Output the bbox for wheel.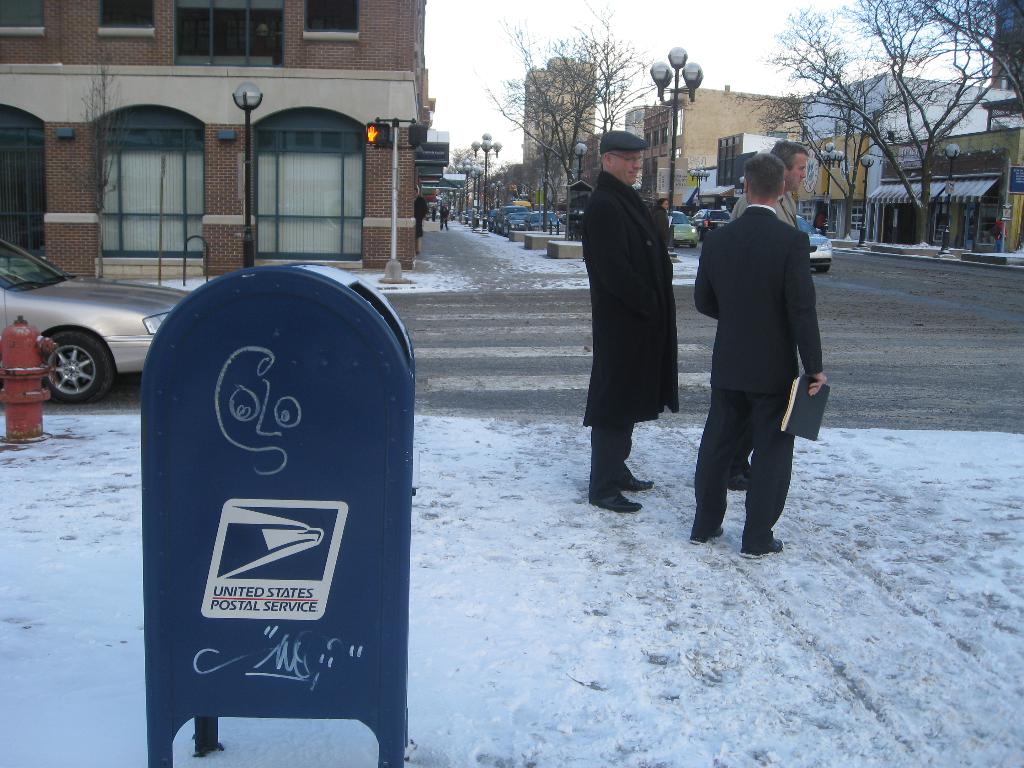
[820,267,831,278].
